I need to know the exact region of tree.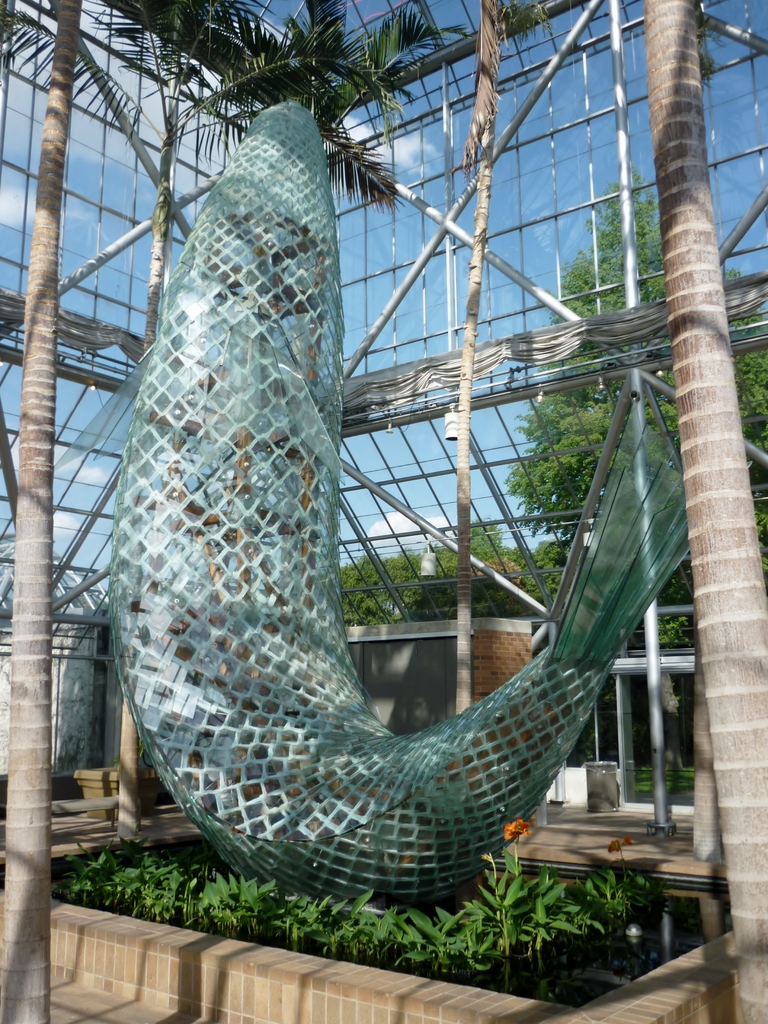
Region: locate(0, 0, 455, 841).
